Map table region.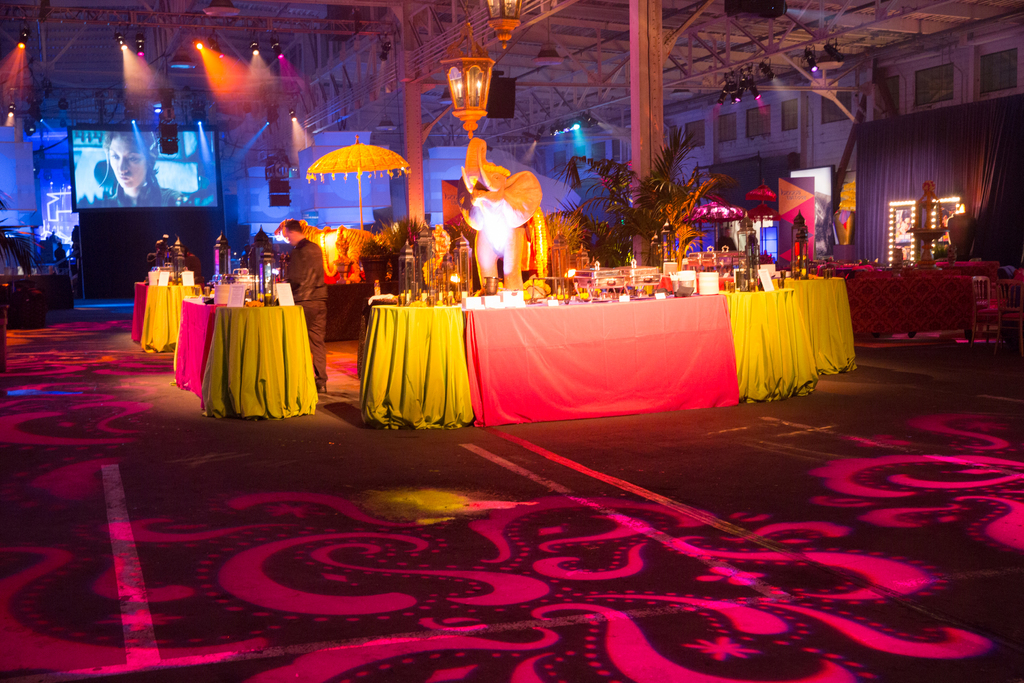
Mapped to Rect(719, 286, 819, 403).
